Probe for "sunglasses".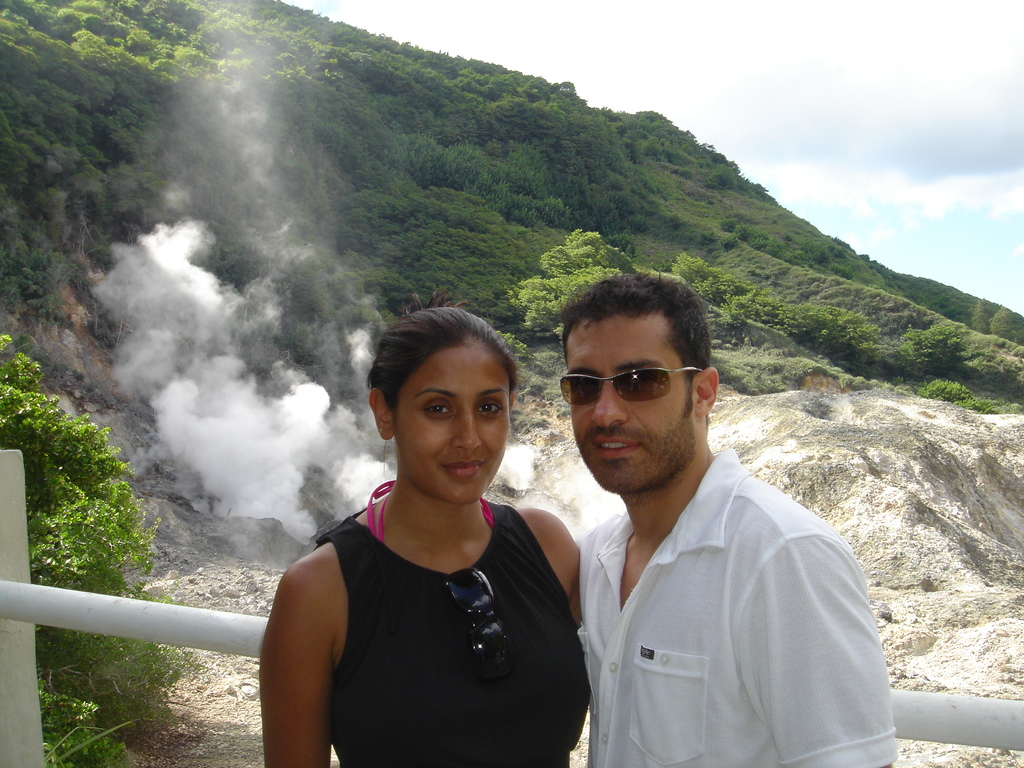
Probe result: 558/365/701/407.
